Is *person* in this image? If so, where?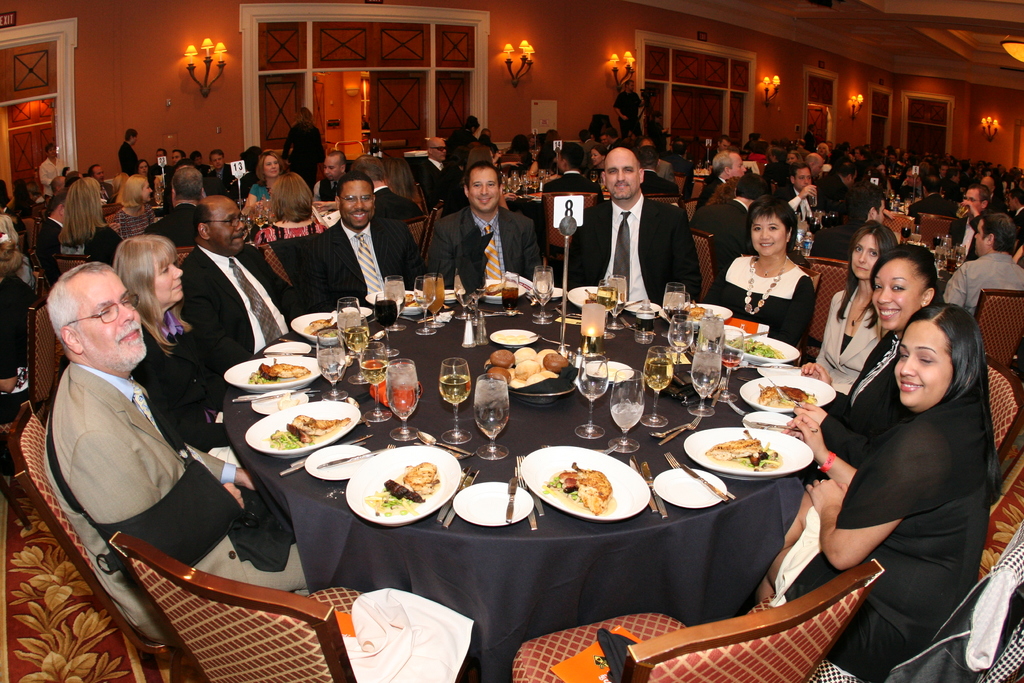
Yes, at [560,146,701,302].
